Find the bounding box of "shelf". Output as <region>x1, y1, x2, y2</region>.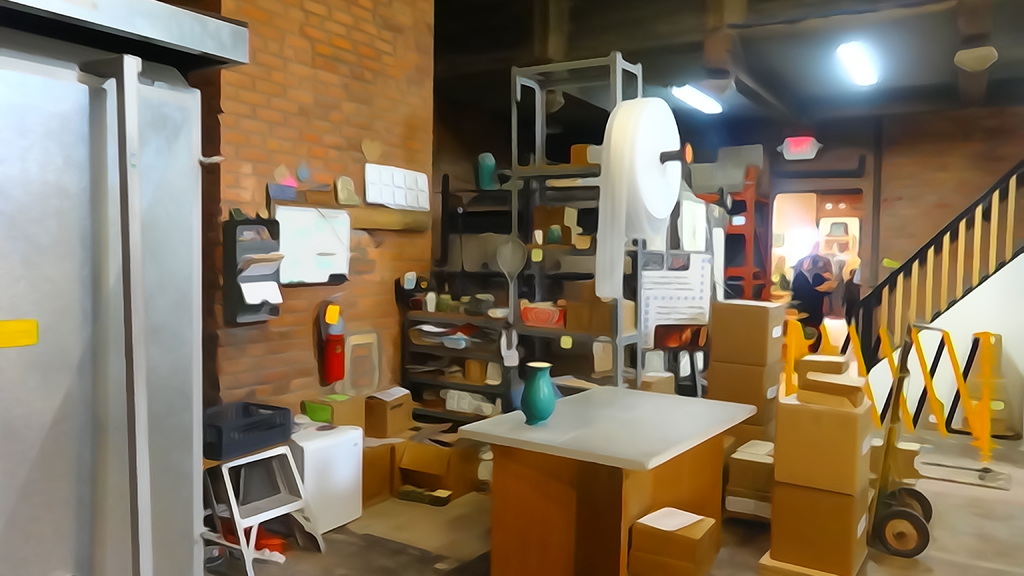
<region>439, 38, 646, 406</region>.
